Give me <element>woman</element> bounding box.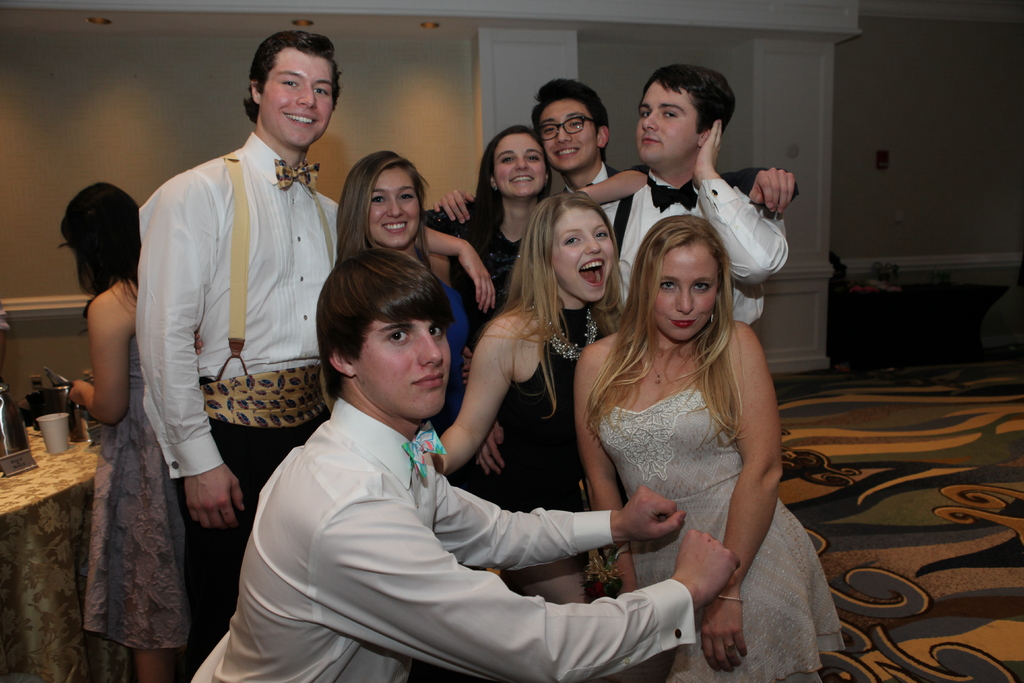
<box>433,190,637,614</box>.
